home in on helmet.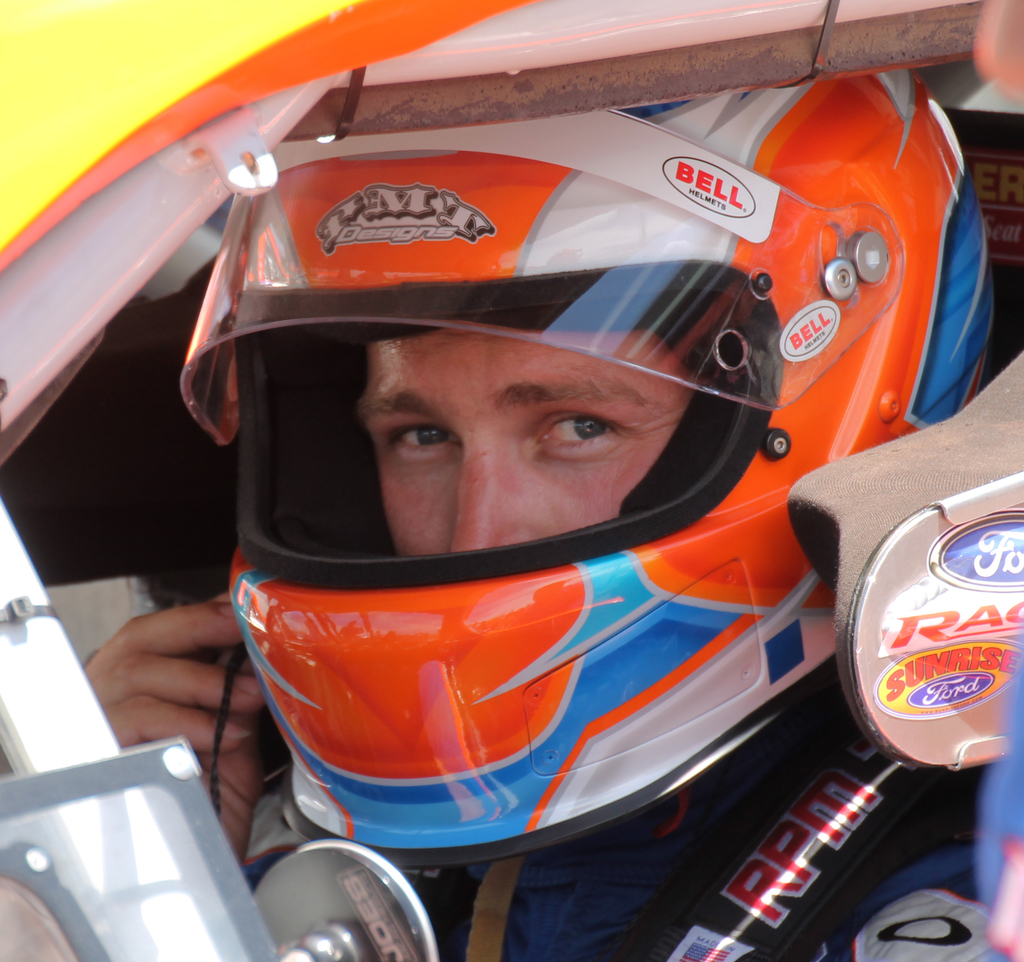
Homed in at (x1=177, y1=60, x2=1000, y2=874).
